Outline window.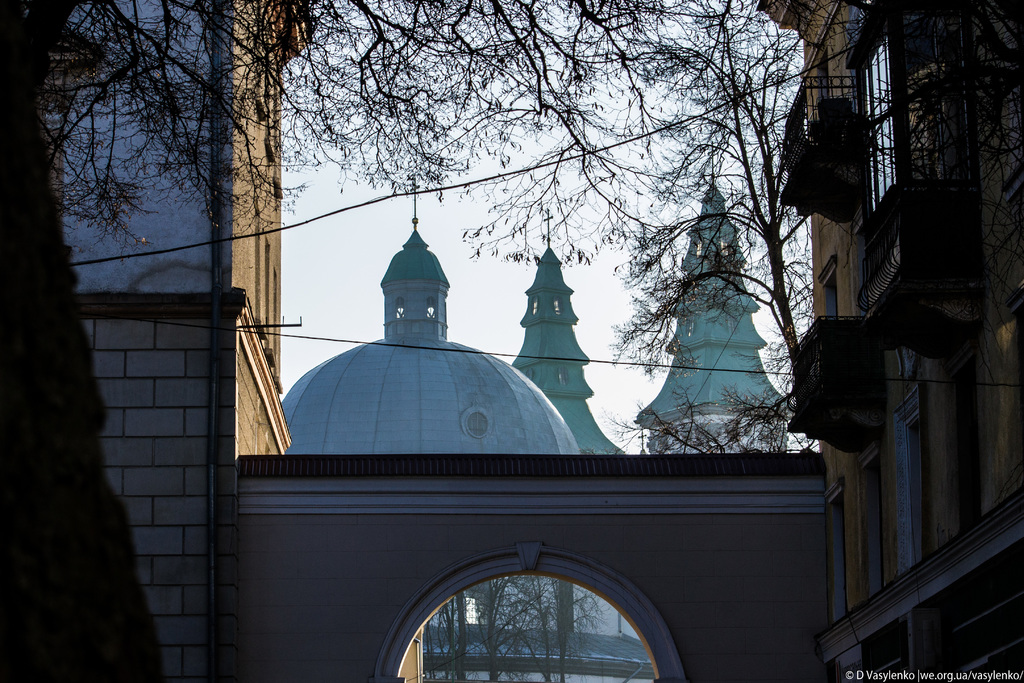
Outline: [left=403, top=572, right=698, bottom=668].
